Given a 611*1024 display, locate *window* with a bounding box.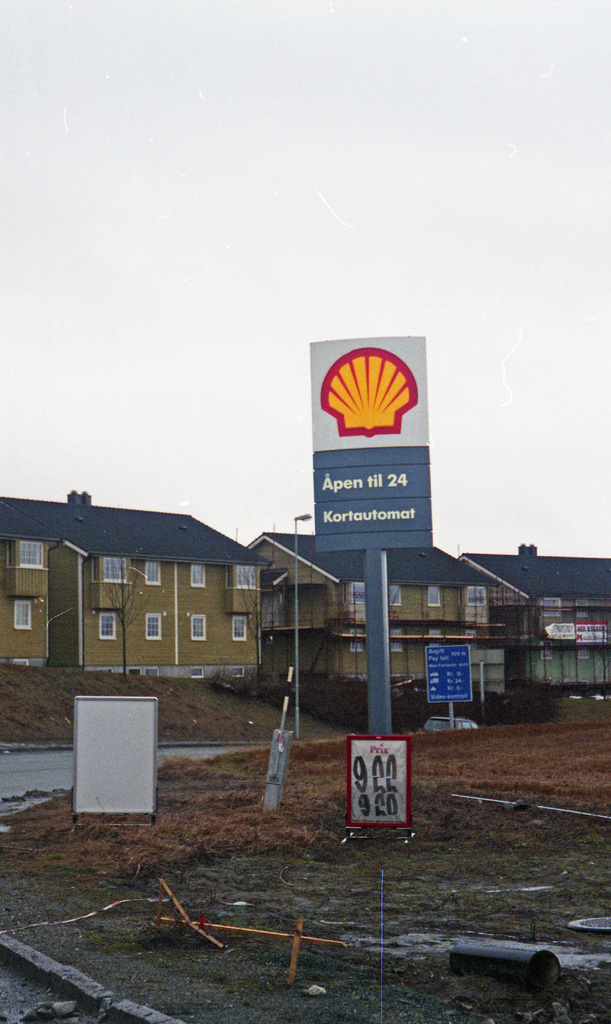
Located: detection(14, 540, 42, 573).
